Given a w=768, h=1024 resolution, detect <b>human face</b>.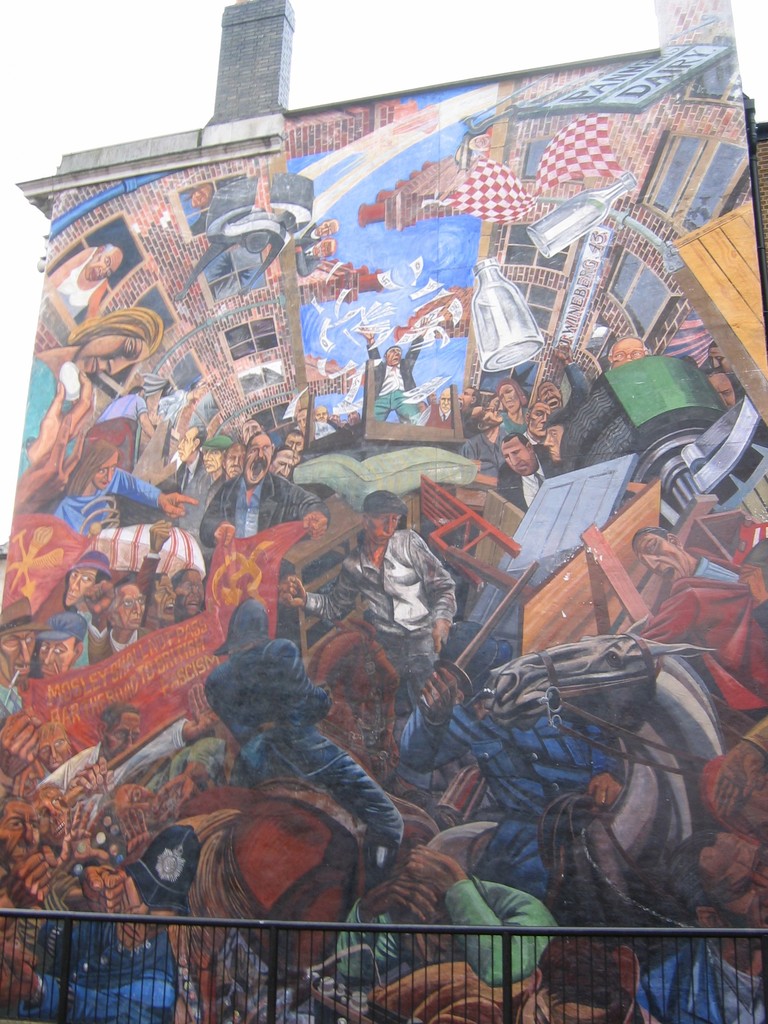
(40,632,78,673).
